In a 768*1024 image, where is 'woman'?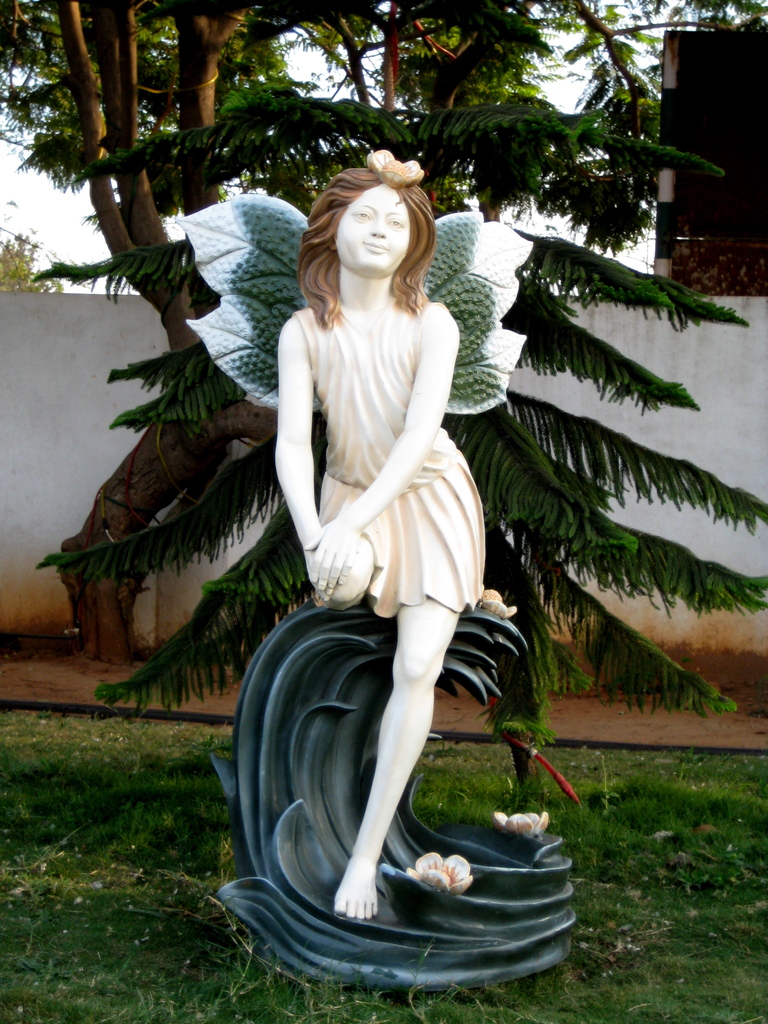
pyautogui.locateOnScreen(258, 145, 504, 881).
